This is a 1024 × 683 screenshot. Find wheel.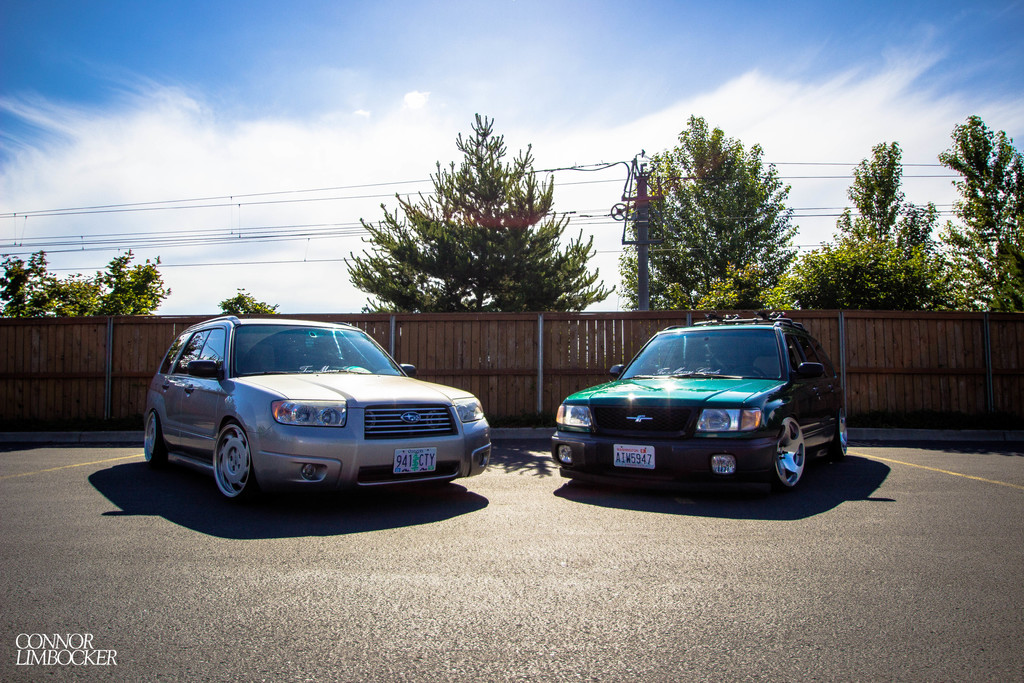
Bounding box: [x1=209, y1=421, x2=253, y2=502].
